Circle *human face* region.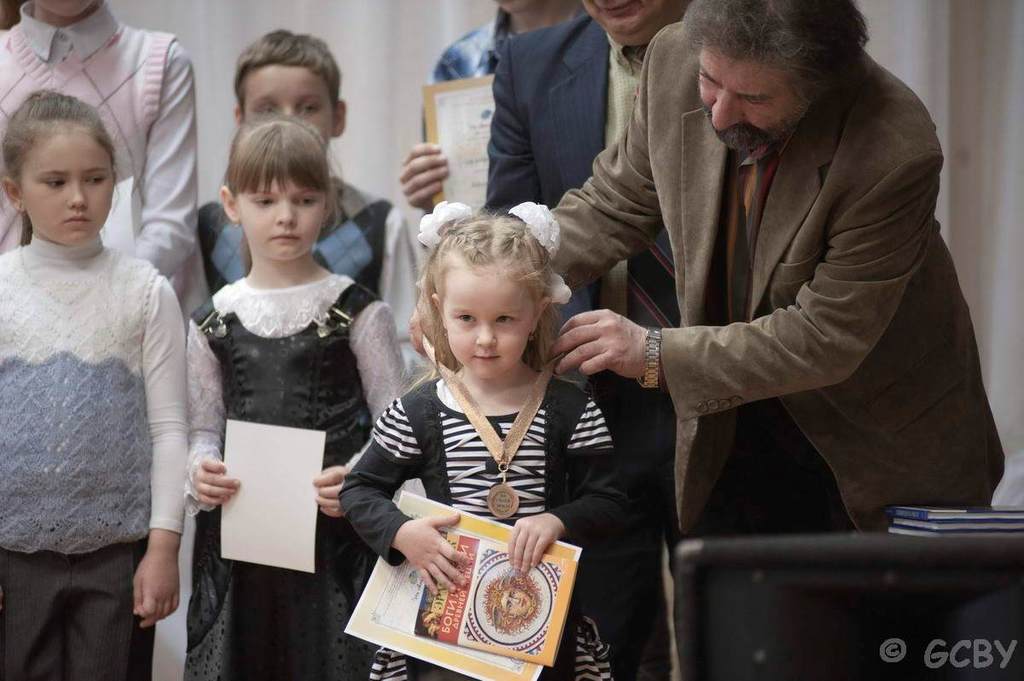
Region: [left=239, top=177, right=323, bottom=259].
